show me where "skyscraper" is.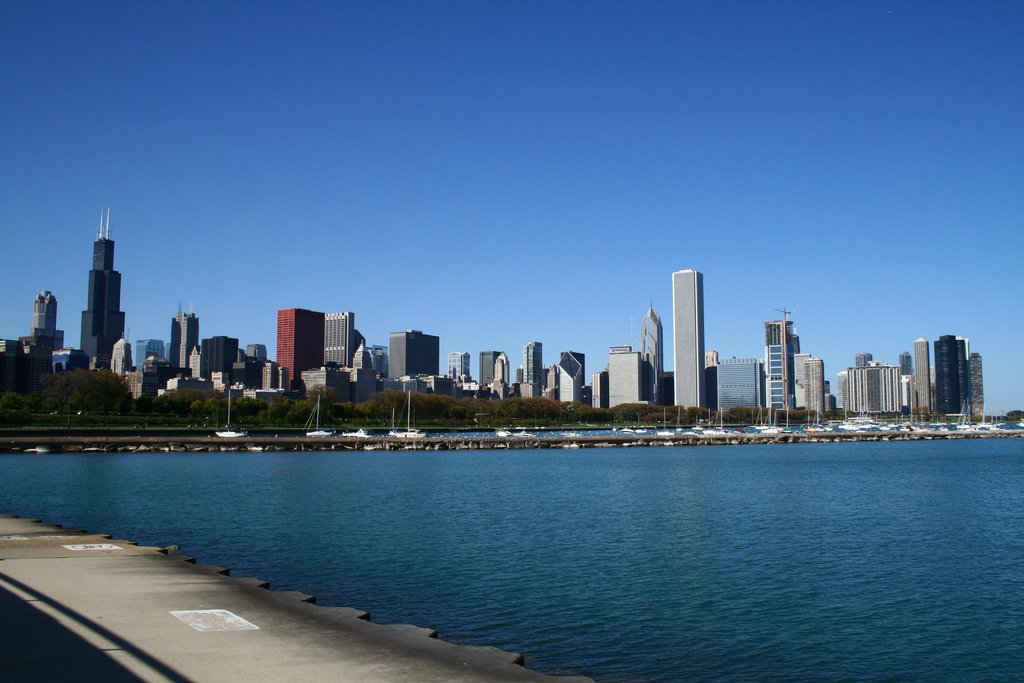
"skyscraper" is at box=[53, 202, 129, 376].
